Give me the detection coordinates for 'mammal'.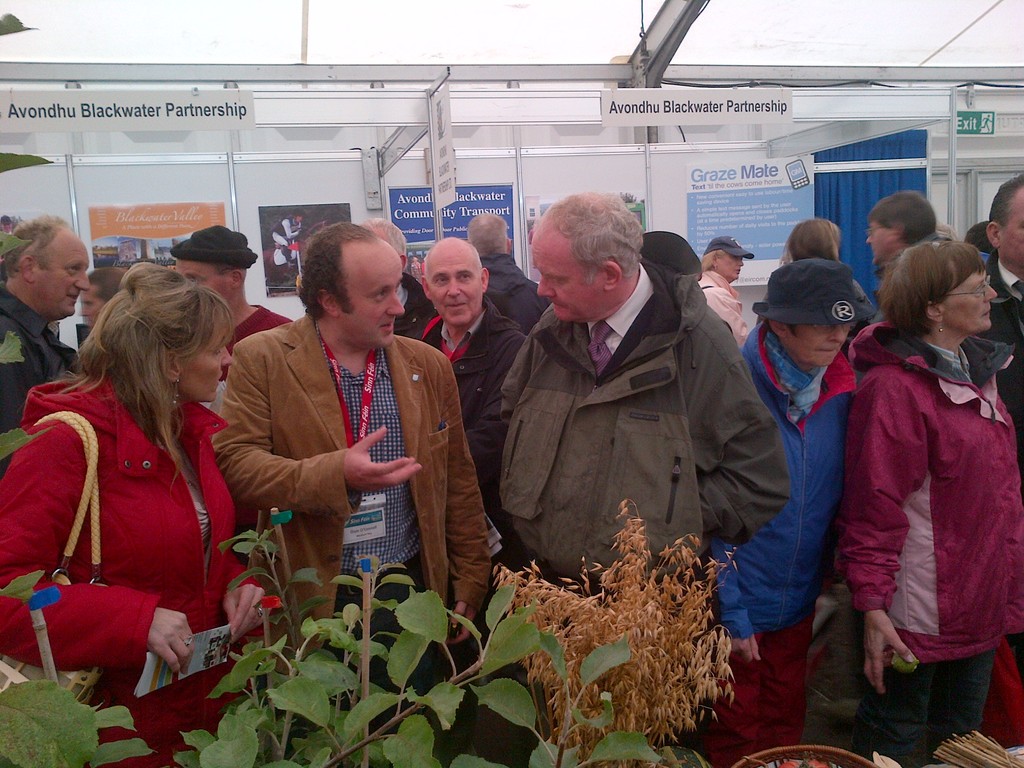
bbox(0, 256, 271, 767).
